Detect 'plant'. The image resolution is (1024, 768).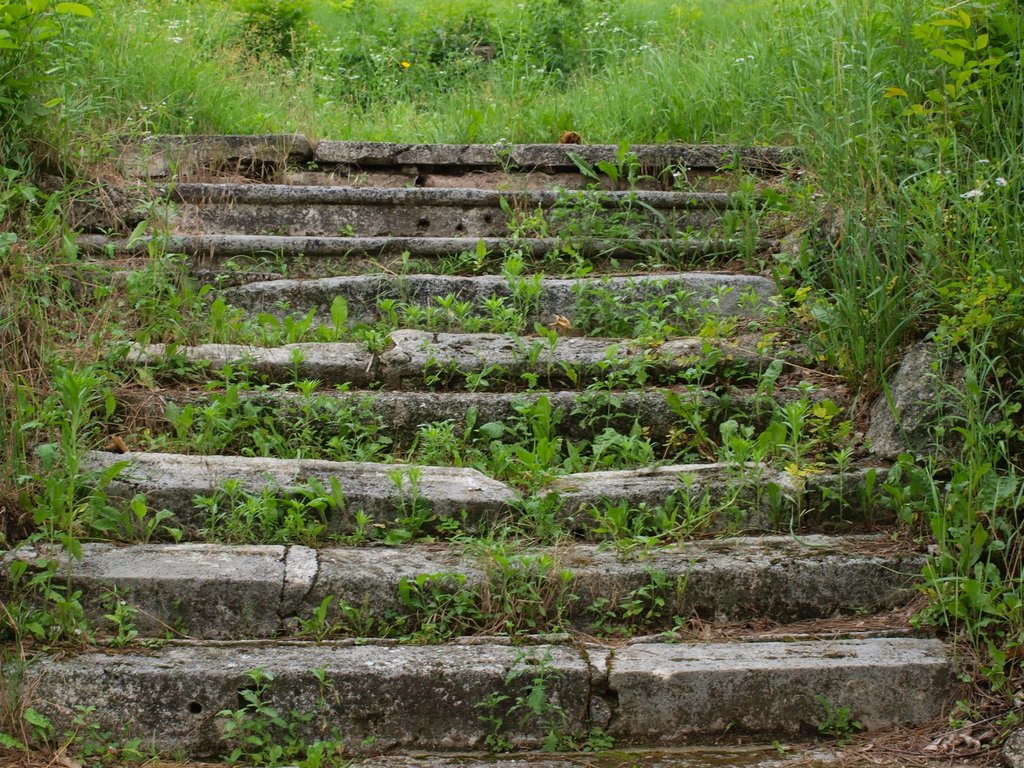
region(419, 347, 458, 385).
